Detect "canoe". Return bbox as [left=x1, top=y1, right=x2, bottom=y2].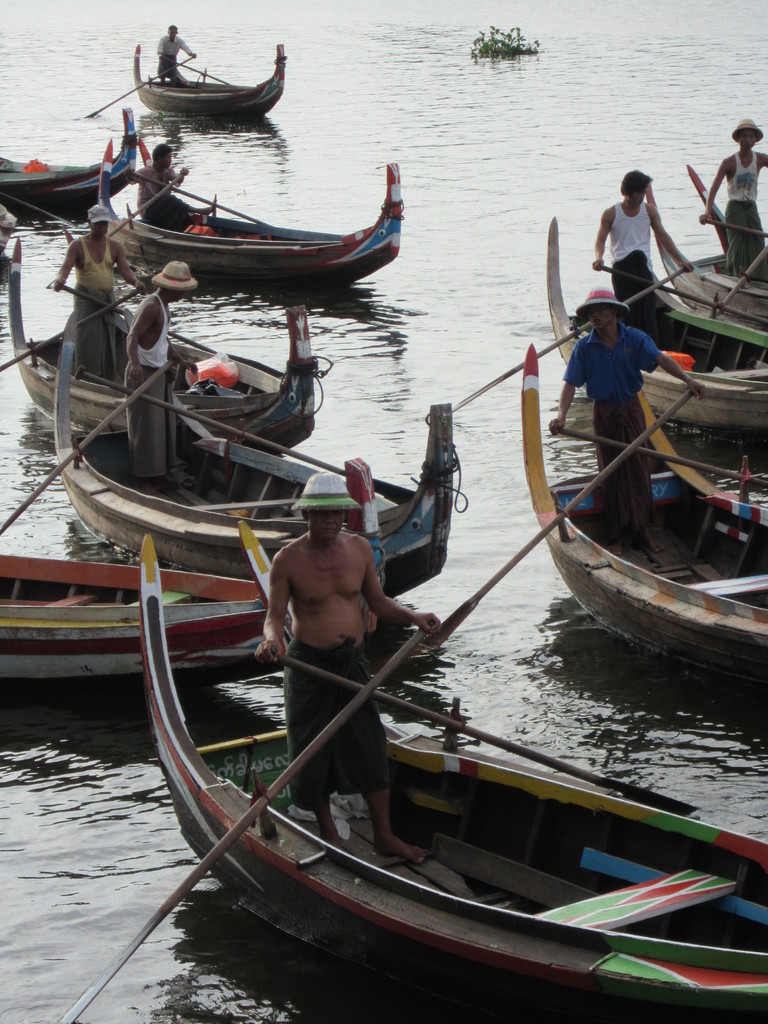
[left=7, top=227, right=320, bottom=445].
